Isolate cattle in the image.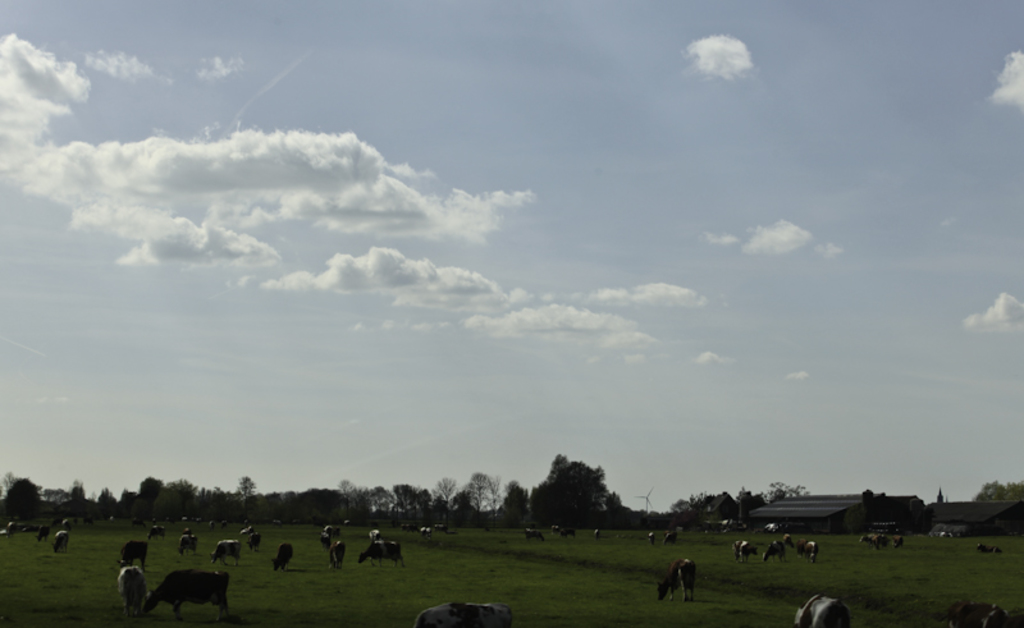
Isolated region: Rect(180, 535, 197, 553).
